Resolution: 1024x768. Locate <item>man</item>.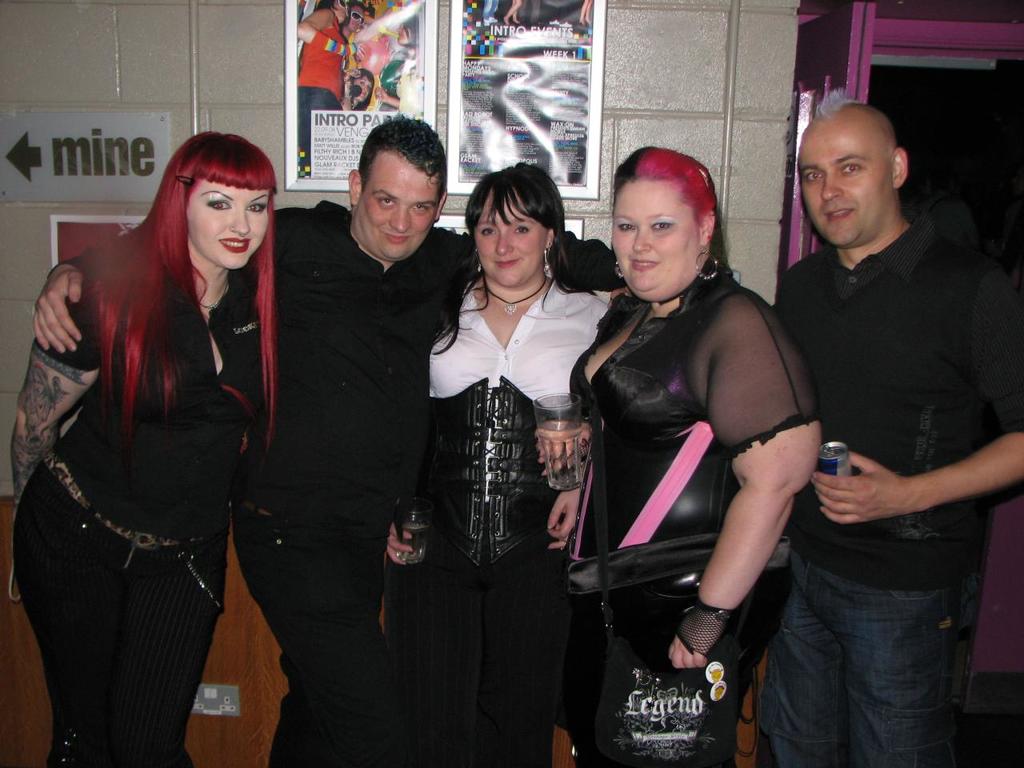
30 115 622 767.
